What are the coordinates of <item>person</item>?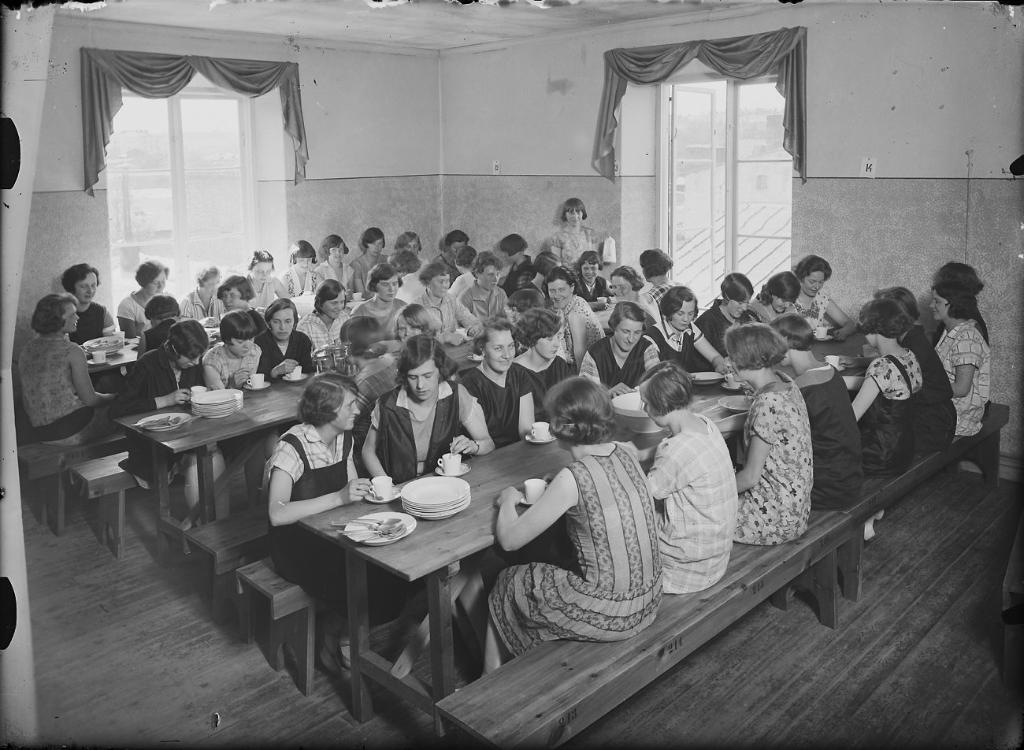
bbox(933, 264, 989, 340).
